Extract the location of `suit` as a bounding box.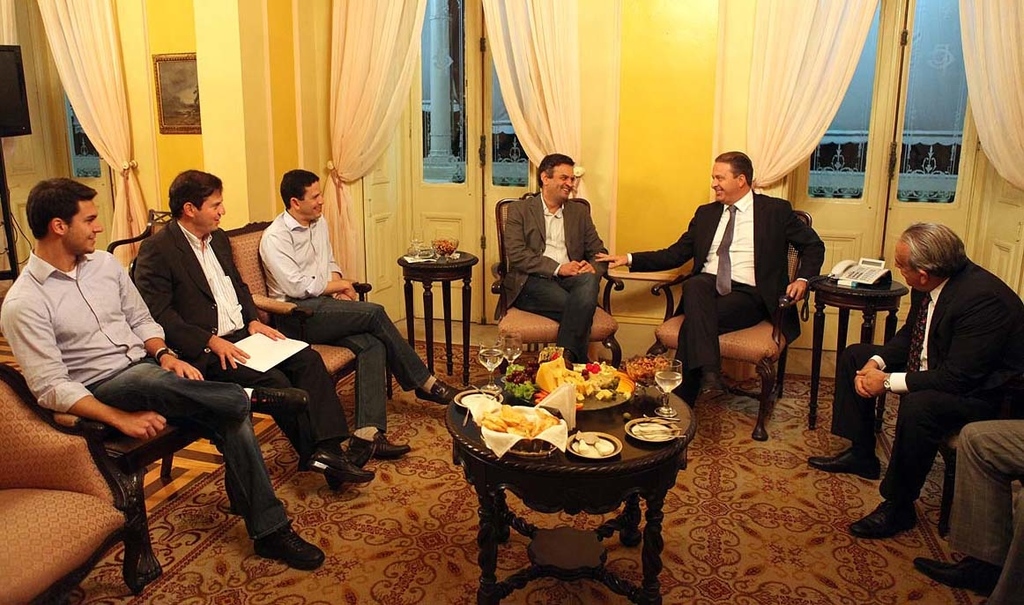
bbox=(502, 190, 610, 307).
